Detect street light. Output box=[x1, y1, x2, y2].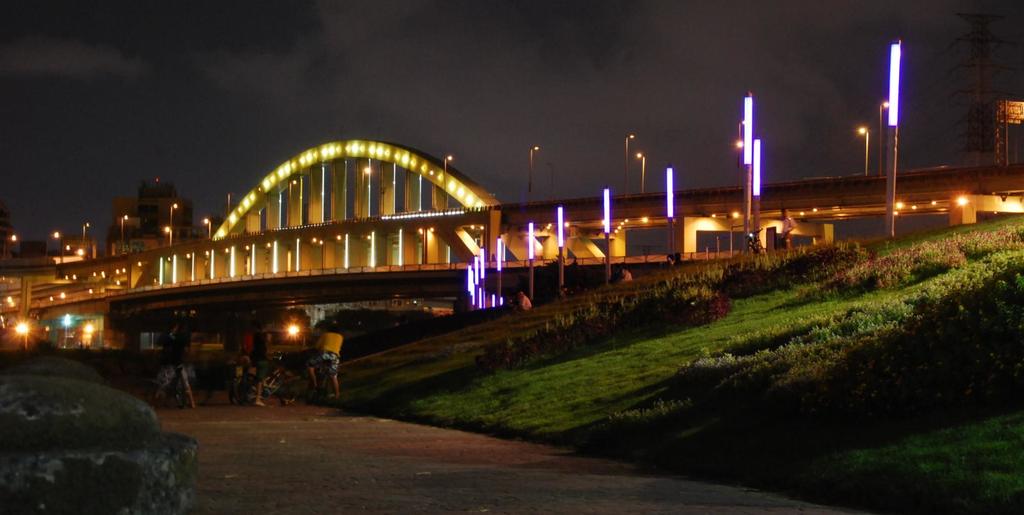
box=[119, 213, 128, 258].
